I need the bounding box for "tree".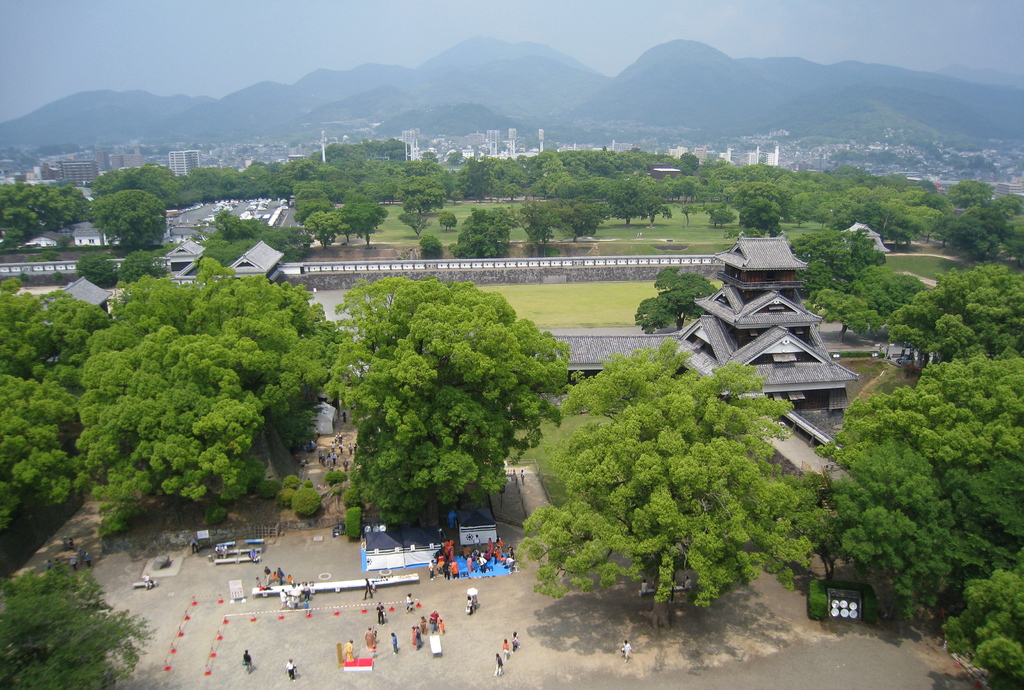
Here it is: 966,458,1023,559.
